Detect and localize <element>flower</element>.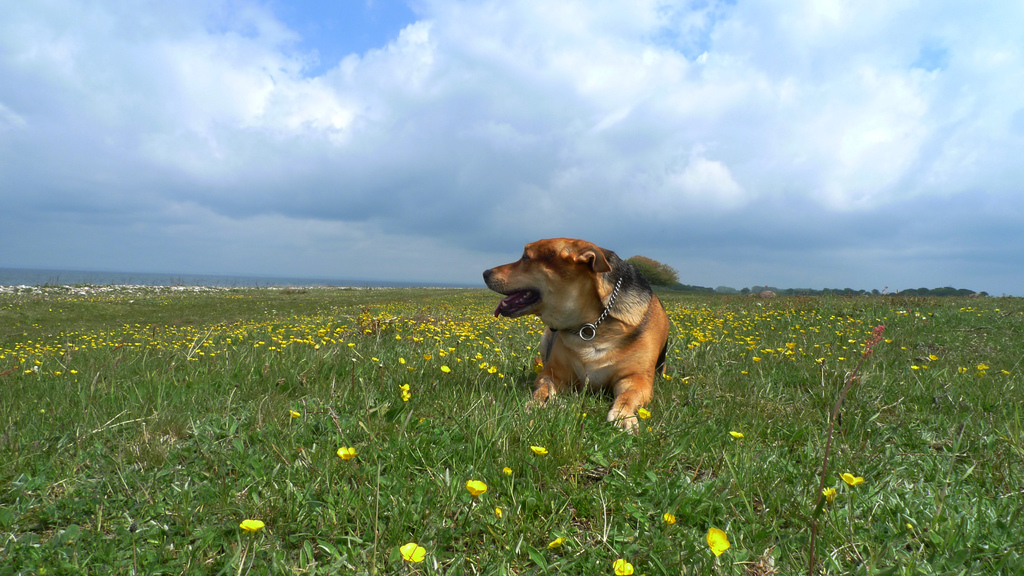
Localized at crop(336, 445, 357, 461).
